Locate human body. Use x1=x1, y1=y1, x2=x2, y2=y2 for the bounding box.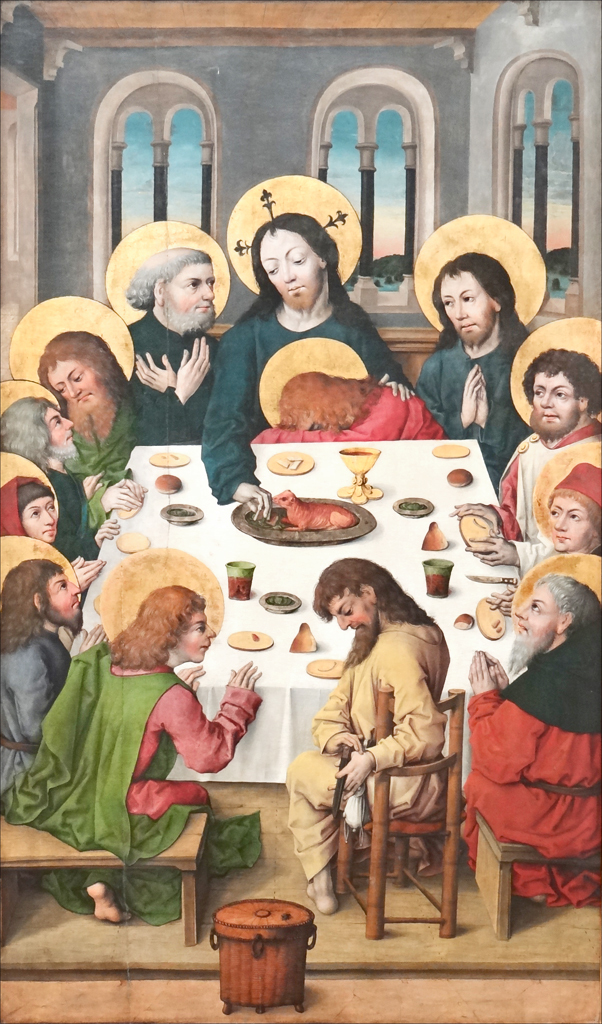
x1=200, y1=206, x2=422, y2=515.
